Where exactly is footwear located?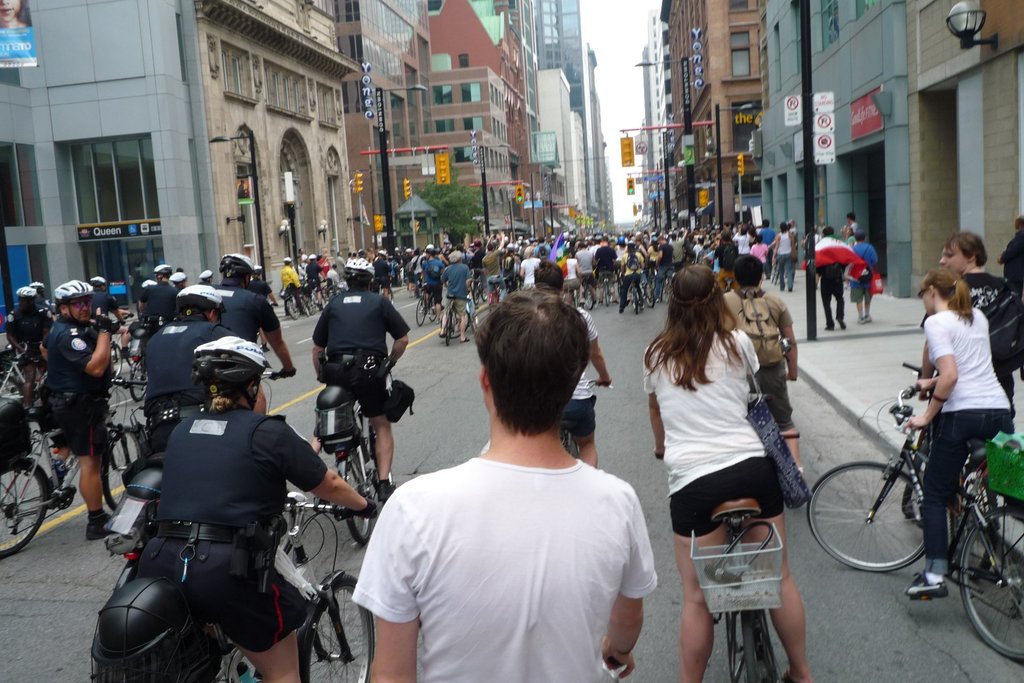
Its bounding box is box=[837, 322, 847, 330].
